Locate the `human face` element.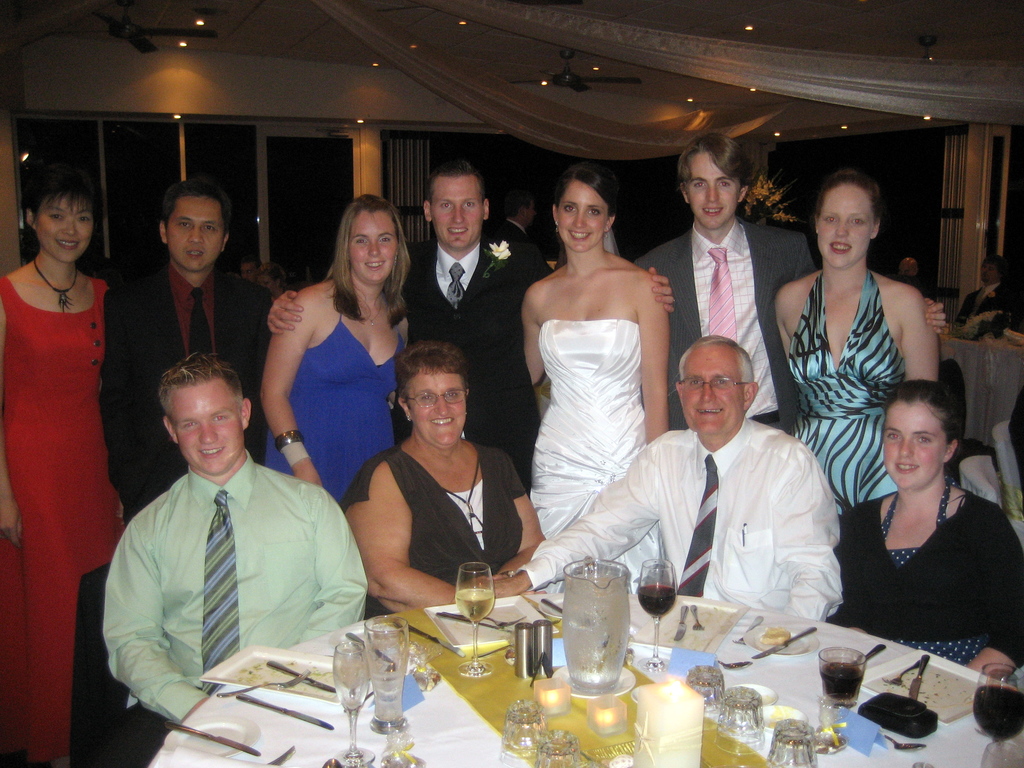
Element bbox: [left=881, top=408, right=944, bottom=484].
